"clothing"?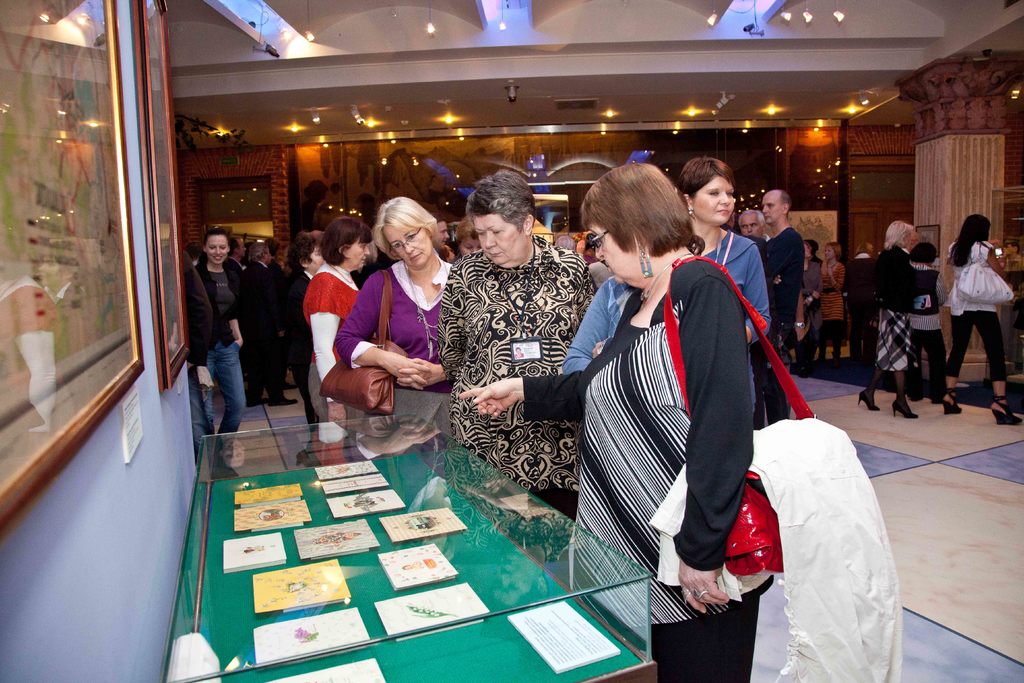
(x1=333, y1=258, x2=458, y2=384)
